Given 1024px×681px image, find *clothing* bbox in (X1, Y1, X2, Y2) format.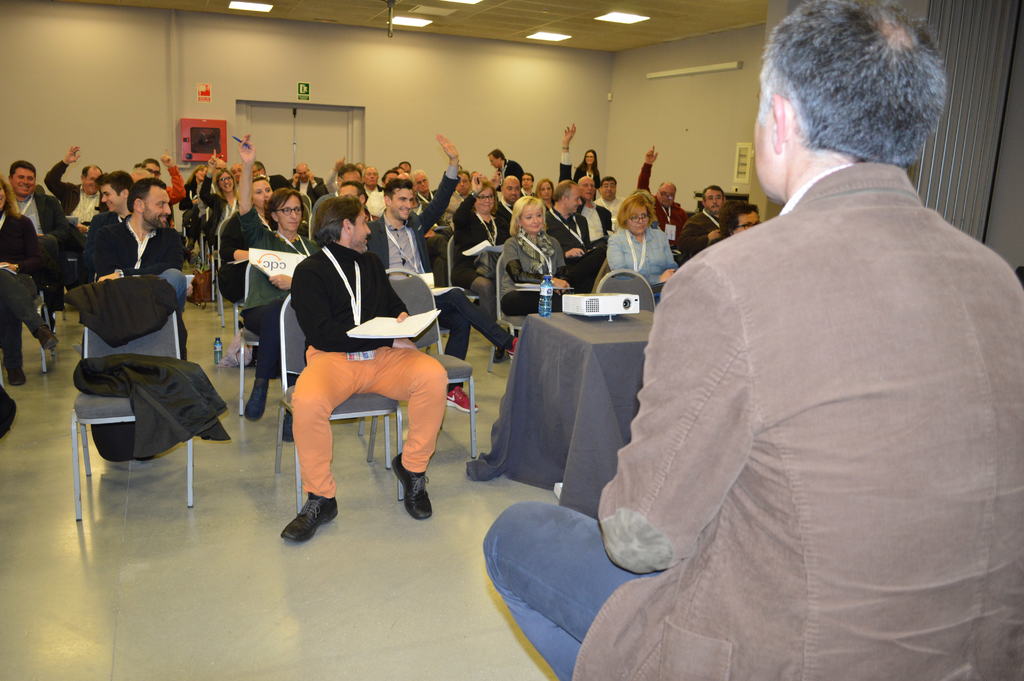
(156, 167, 186, 222).
